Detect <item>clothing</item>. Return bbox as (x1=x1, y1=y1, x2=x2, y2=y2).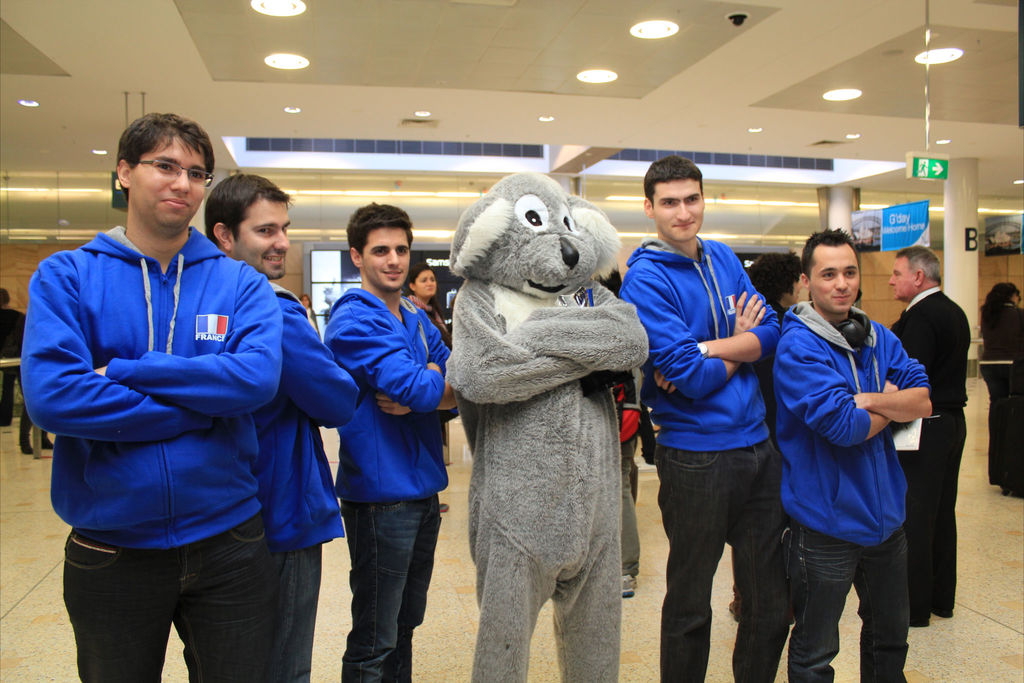
(x1=262, y1=288, x2=365, y2=682).
